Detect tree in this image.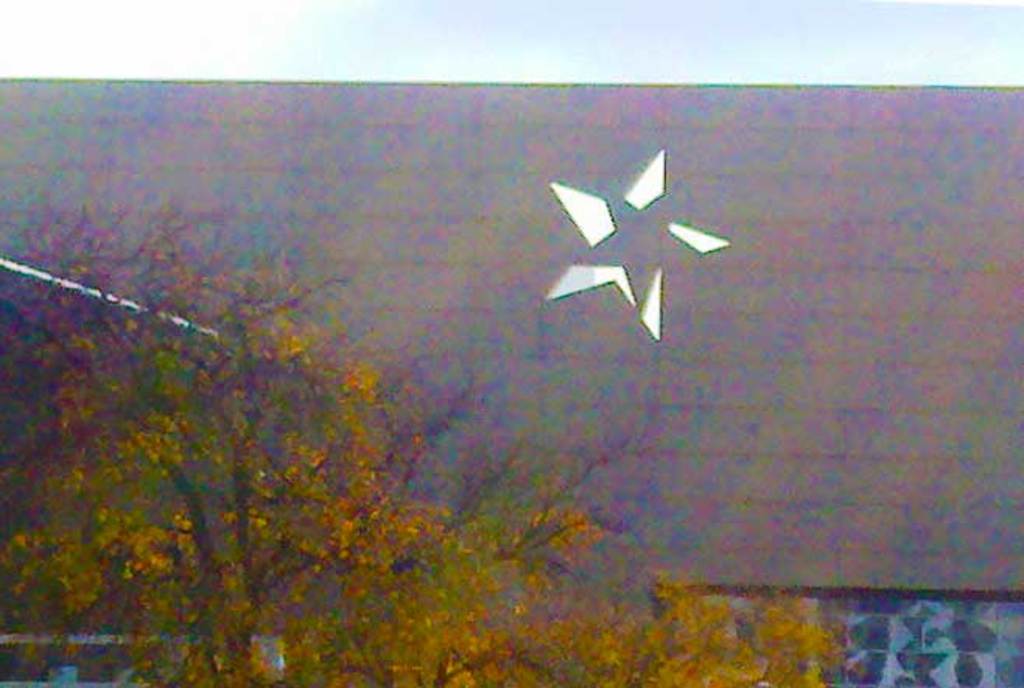
Detection: (0, 204, 612, 686).
